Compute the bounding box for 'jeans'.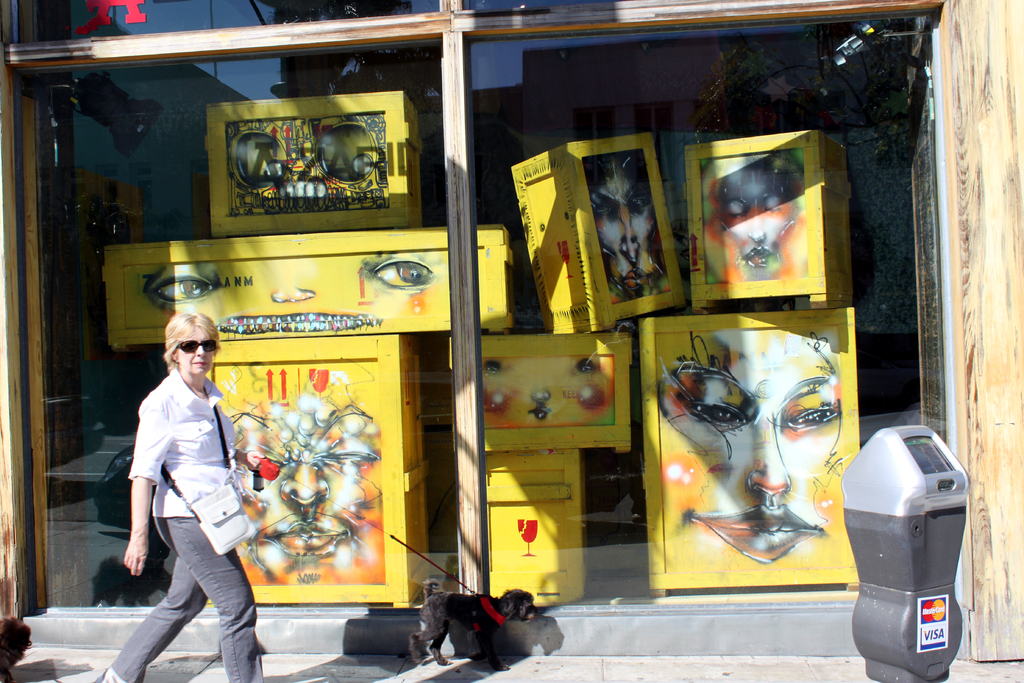
rect(110, 524, 254, 676).
